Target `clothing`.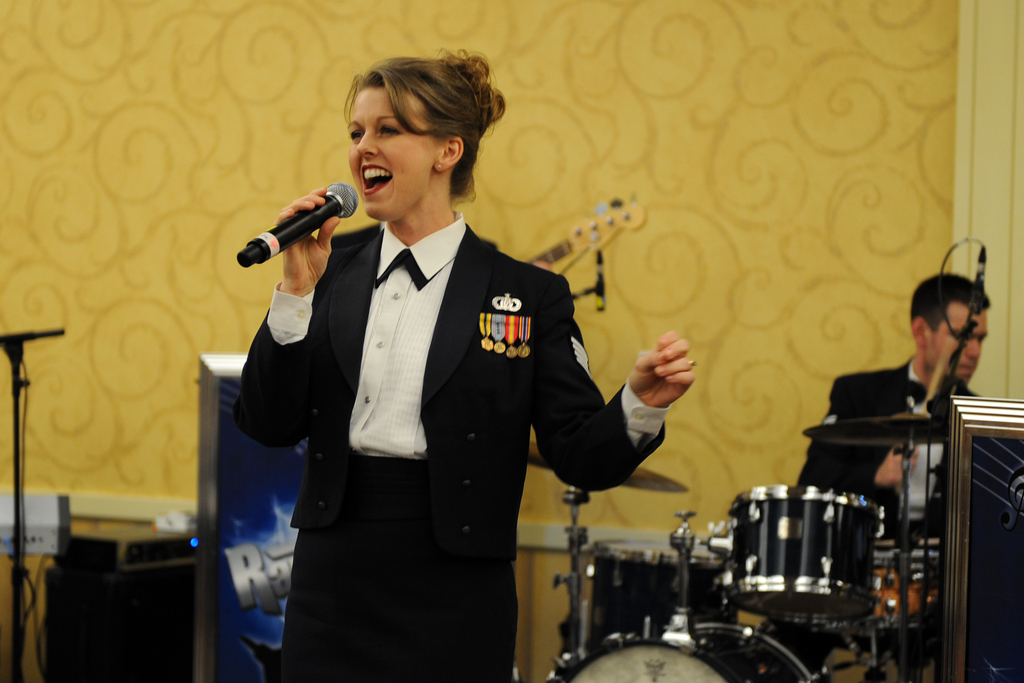
Target region: <region>231, 195, 623, 648</region>.
